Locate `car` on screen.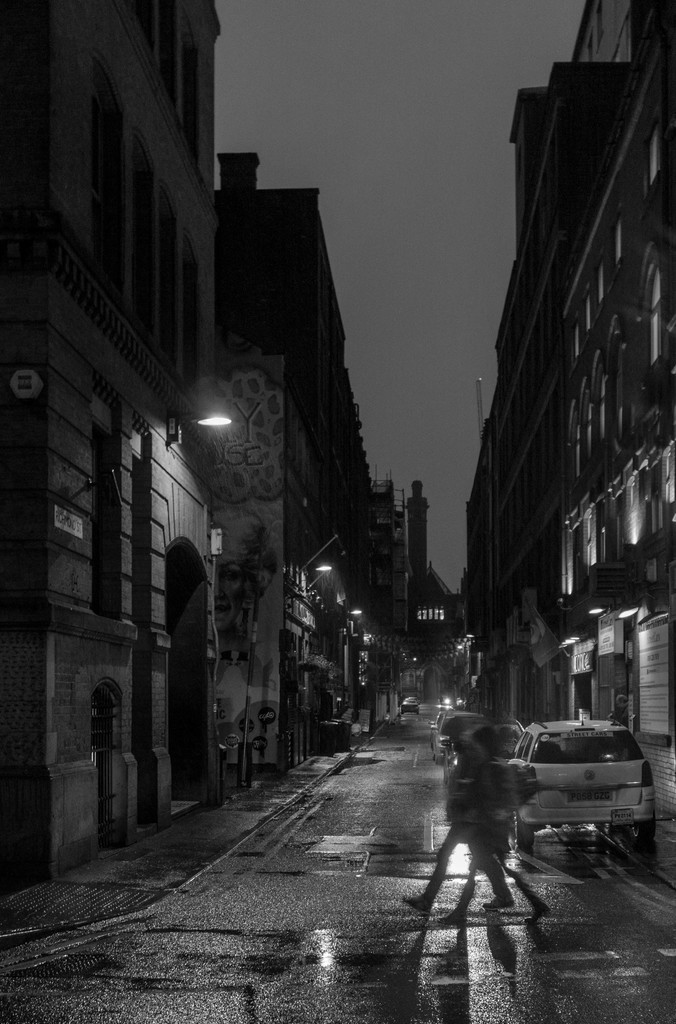
On screen at (left=509, top=718, right=664, bottom=854).
